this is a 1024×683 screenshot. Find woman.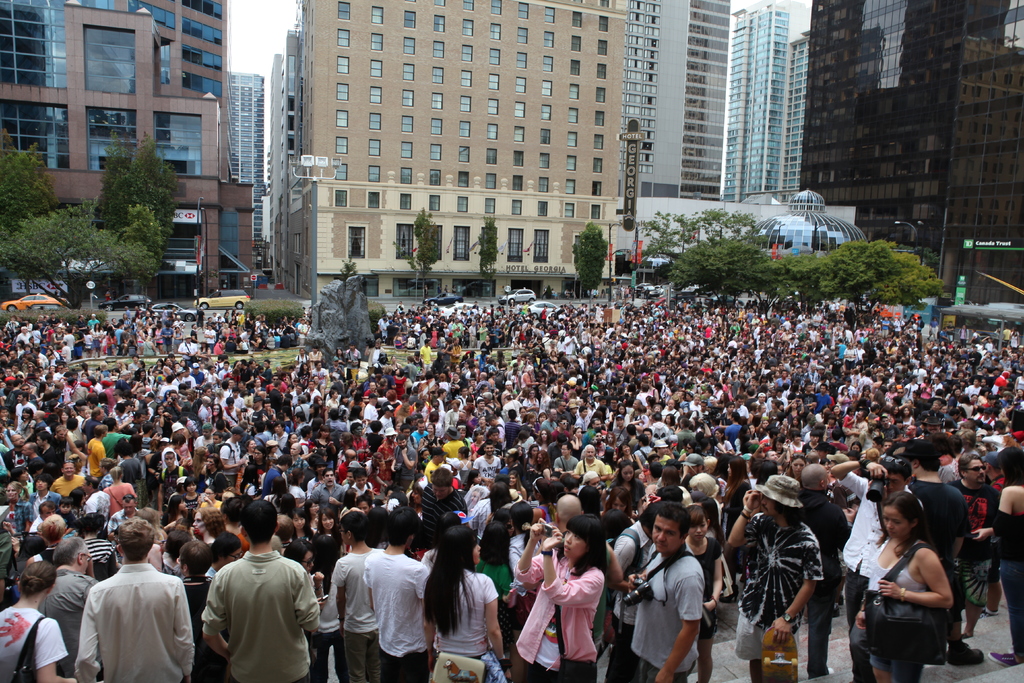
Bounding box: box(312, 396, 329, 422).
